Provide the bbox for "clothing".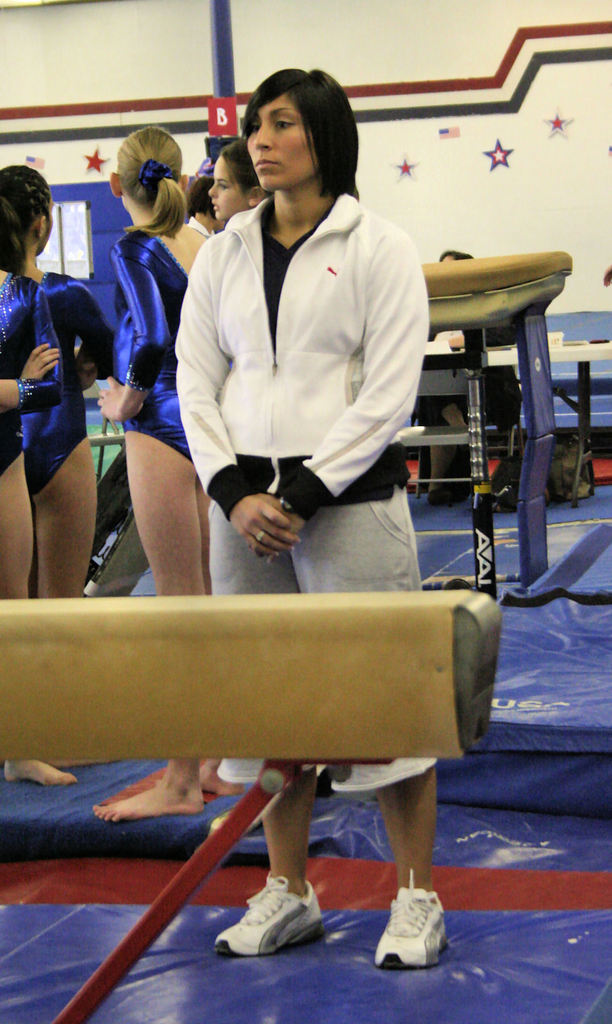
box(166, 175, 434, 806).
